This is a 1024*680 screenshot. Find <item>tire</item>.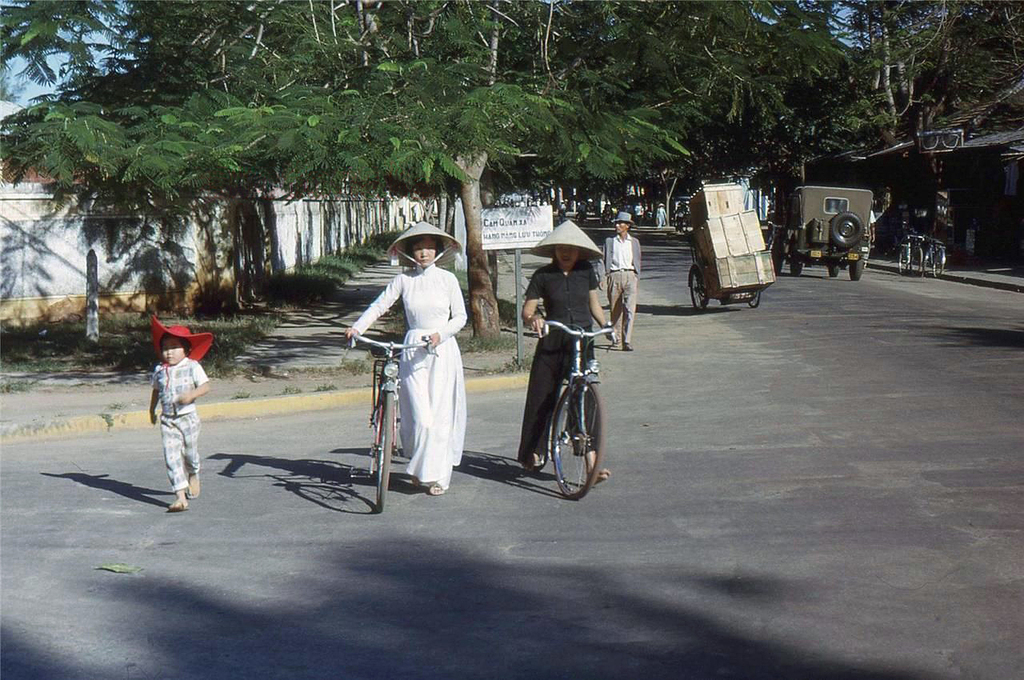
Bounding box: 934,241,942,279.
